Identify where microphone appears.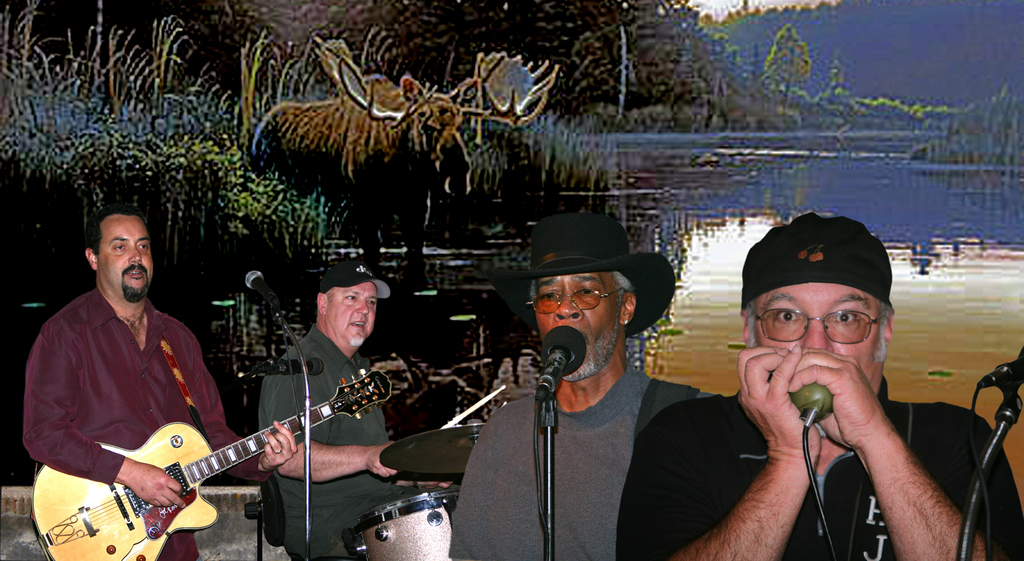
Appears at 980,345,1023,390.
